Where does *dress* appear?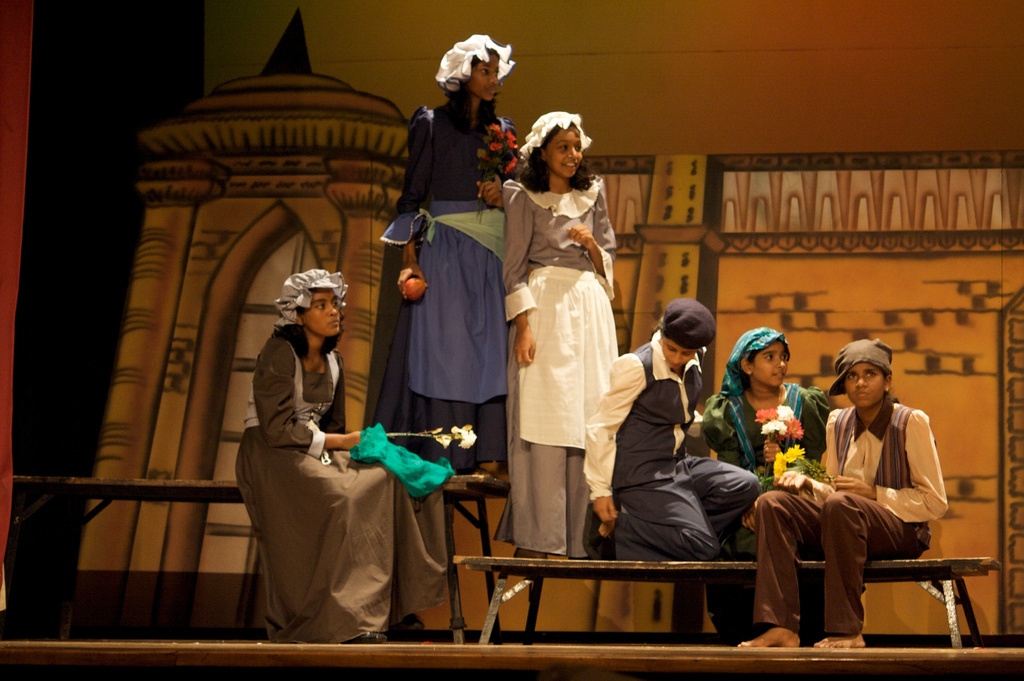
Appears at 232/328/452/650.
